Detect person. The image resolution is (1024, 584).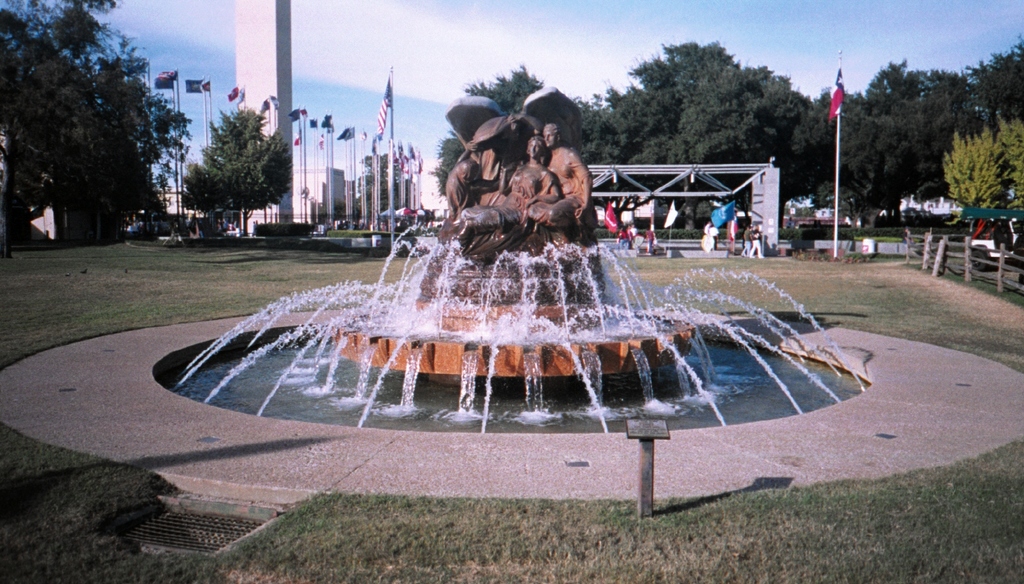
rect(514, 122, 602, 229).
